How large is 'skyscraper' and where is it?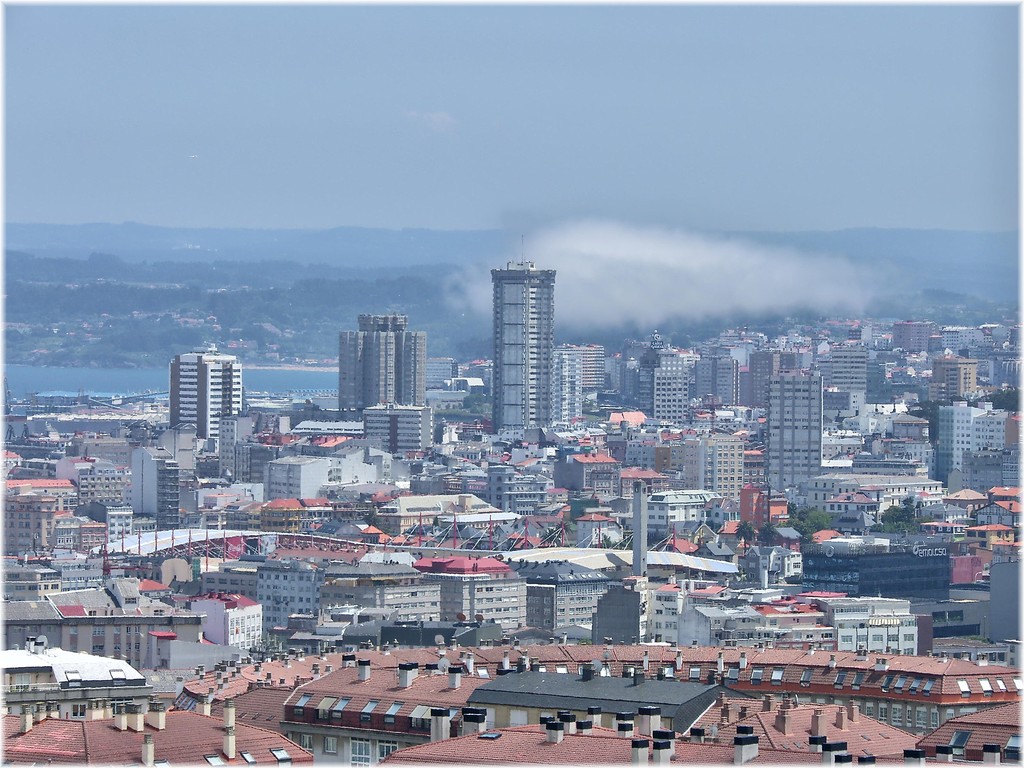
Bounding box: [left=560, top=354, right=586, bottom=433].
